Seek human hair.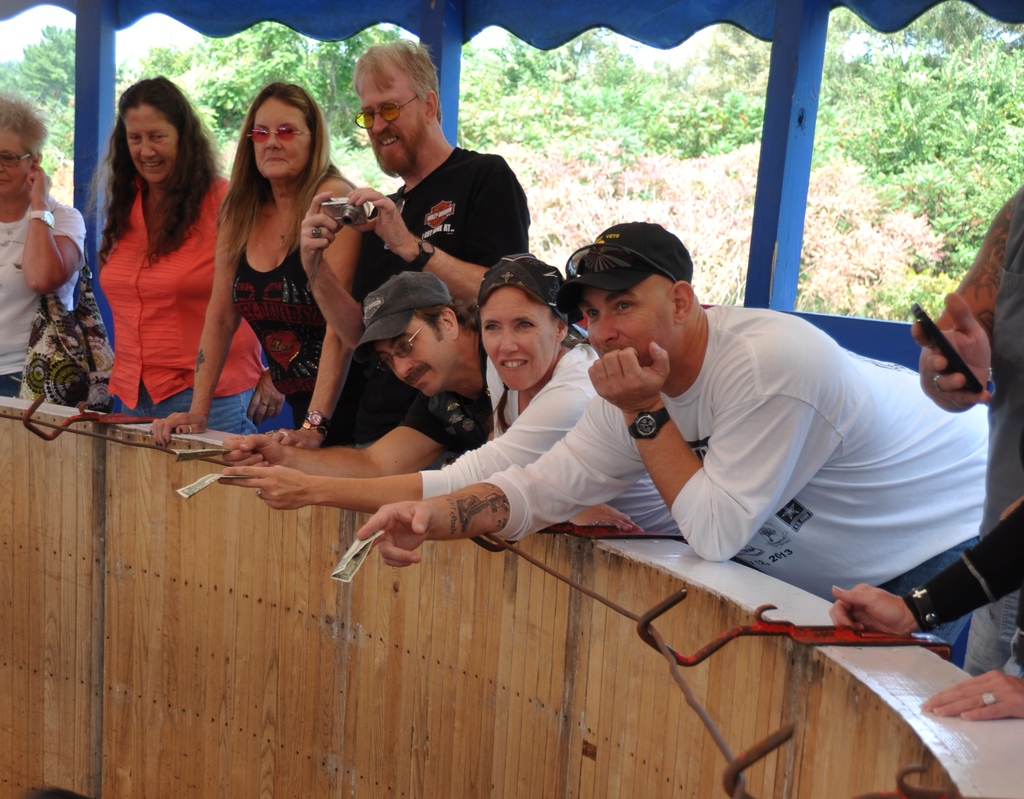
(0,79,49,167).
